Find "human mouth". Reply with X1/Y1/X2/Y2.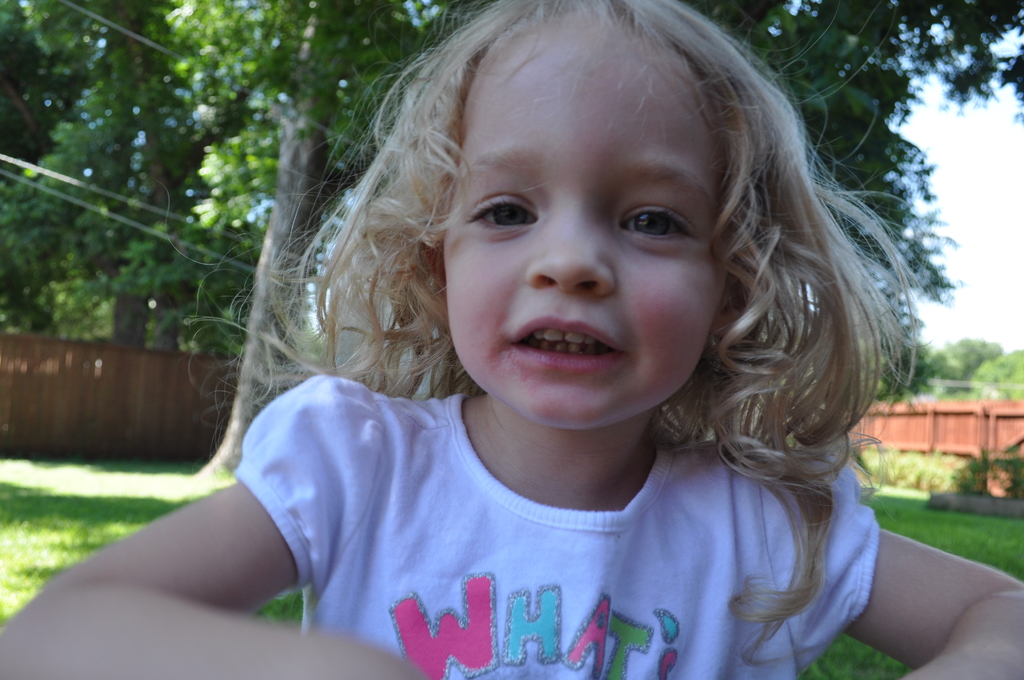
502/325/646/387.
